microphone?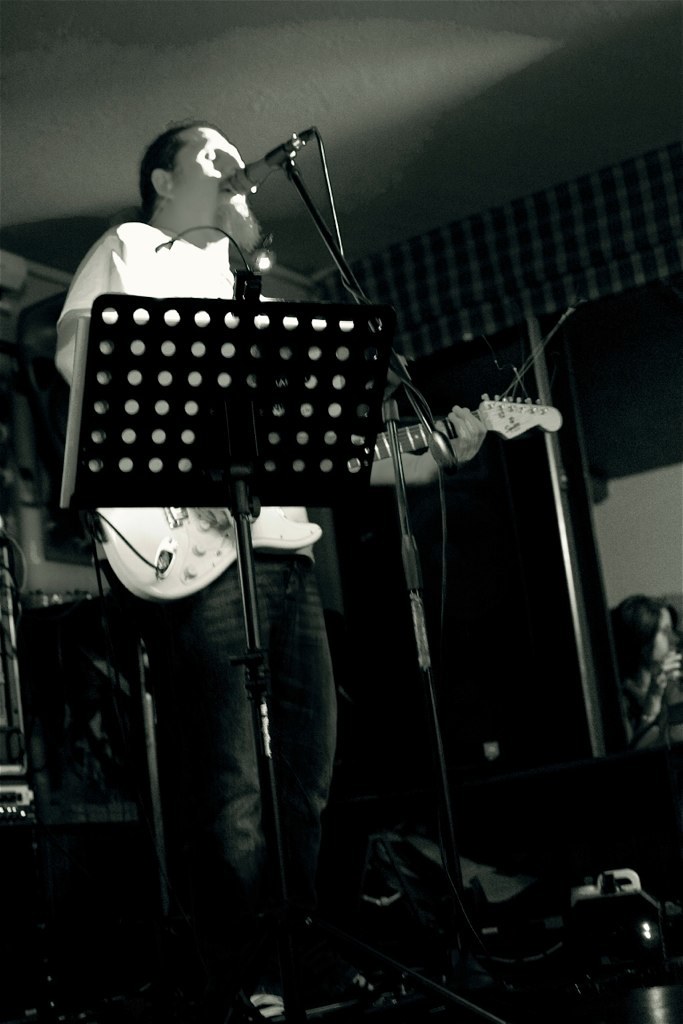
left=206, top=122, right=310, bottom=210
